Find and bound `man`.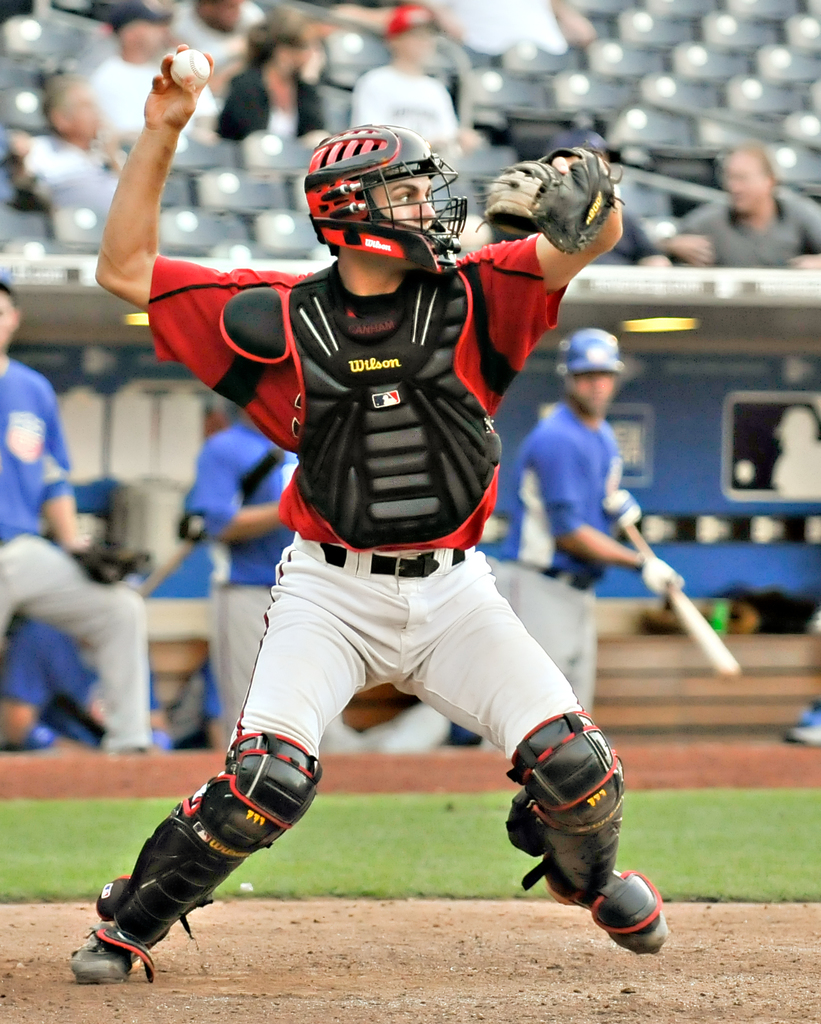
Bound: x1=173, y1=0, x2=266, y2=93.
